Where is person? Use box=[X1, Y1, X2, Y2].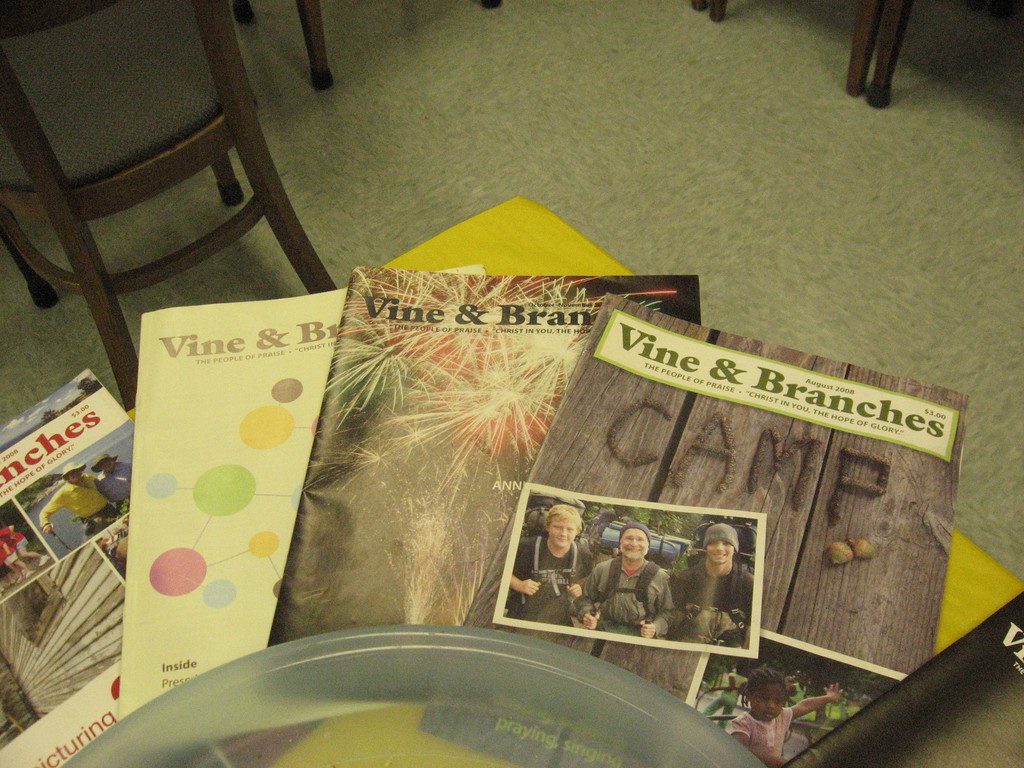
box=[93, 447, 136, 521].
